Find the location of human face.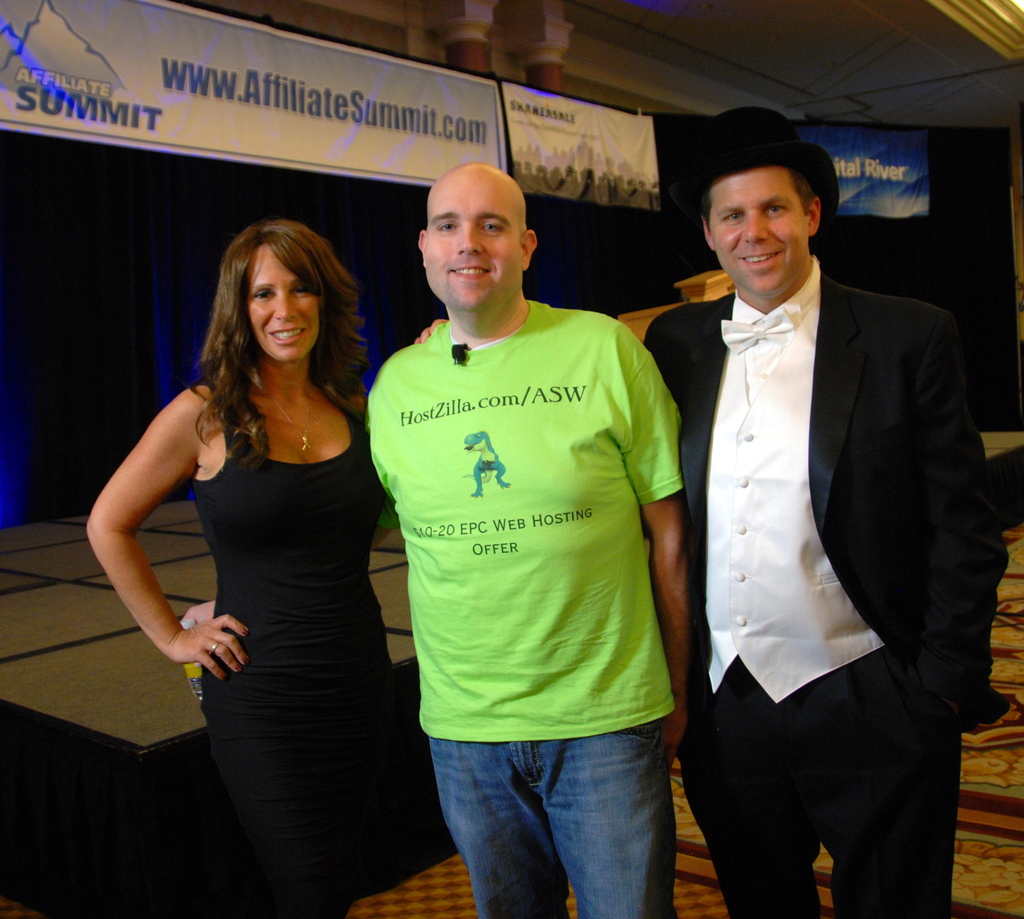
Location: locate(708, 174, 809, 298).
